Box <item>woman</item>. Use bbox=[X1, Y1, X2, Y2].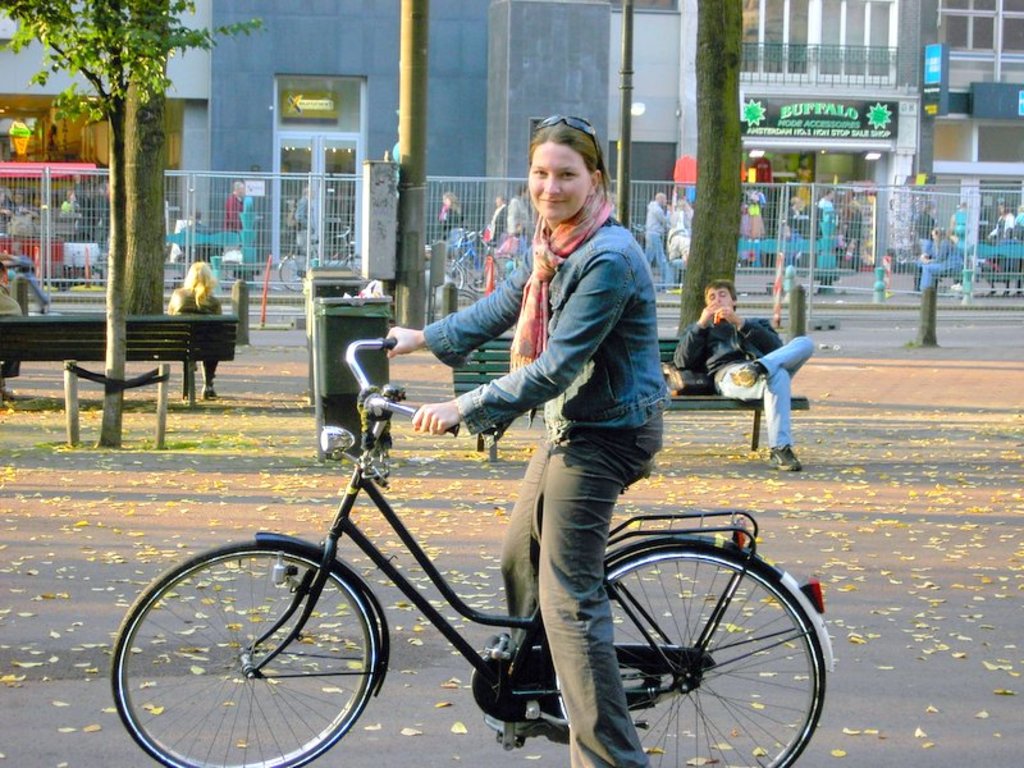
bbox=[163, 262, 220, 406].
